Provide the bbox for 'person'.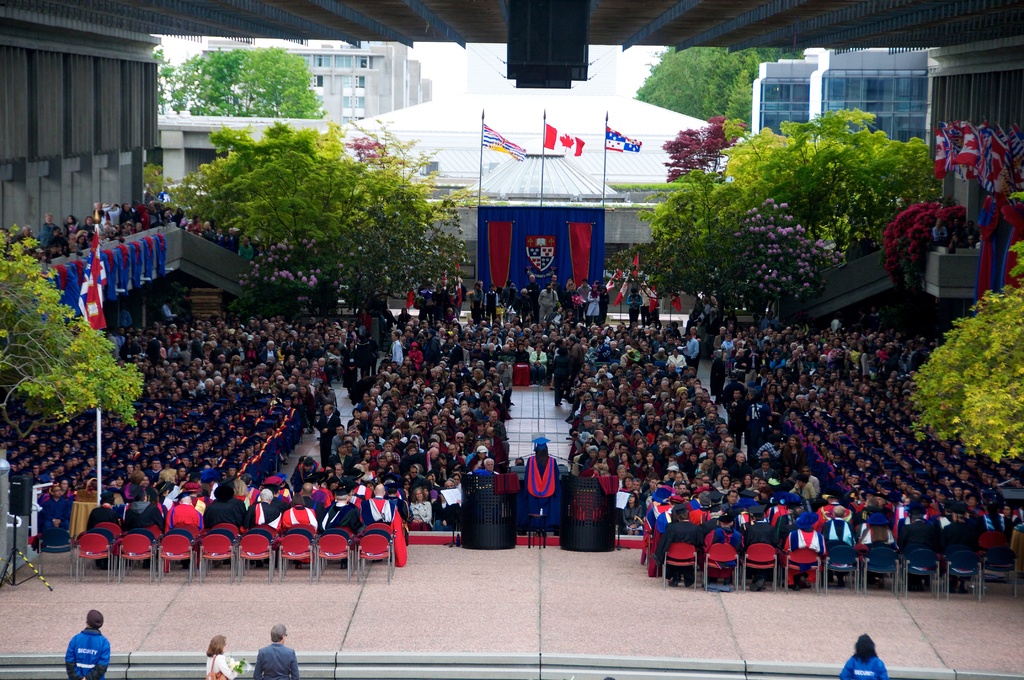
[67,609,110,679].
